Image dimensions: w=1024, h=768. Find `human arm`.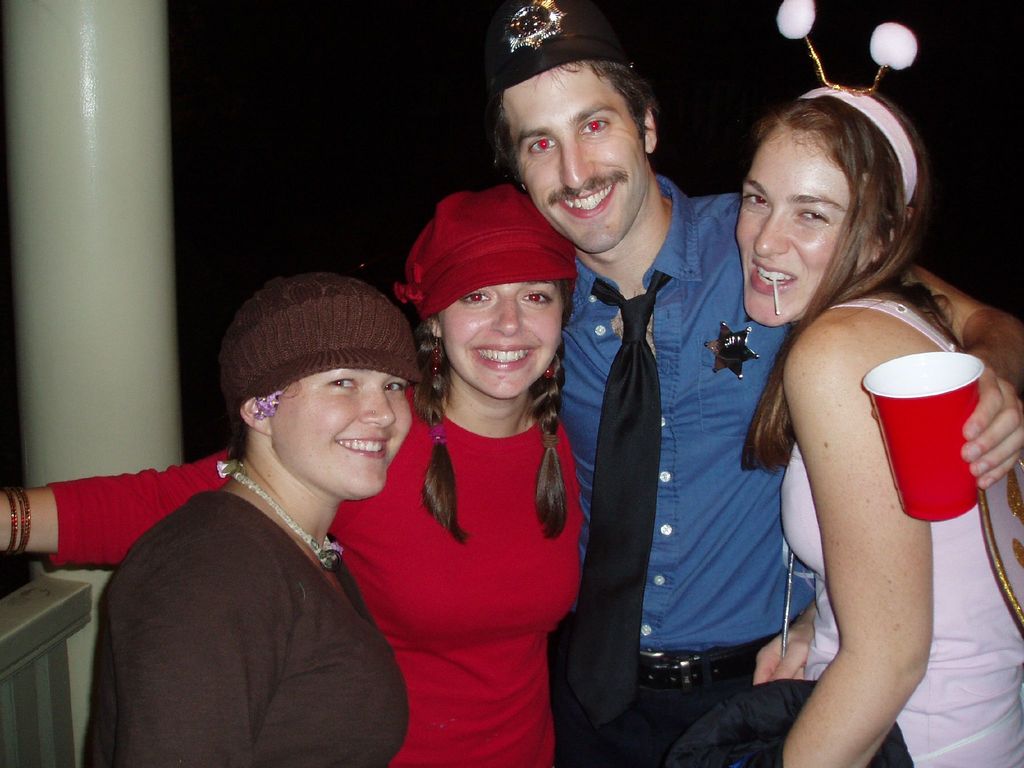
[868,259,1023,495].
